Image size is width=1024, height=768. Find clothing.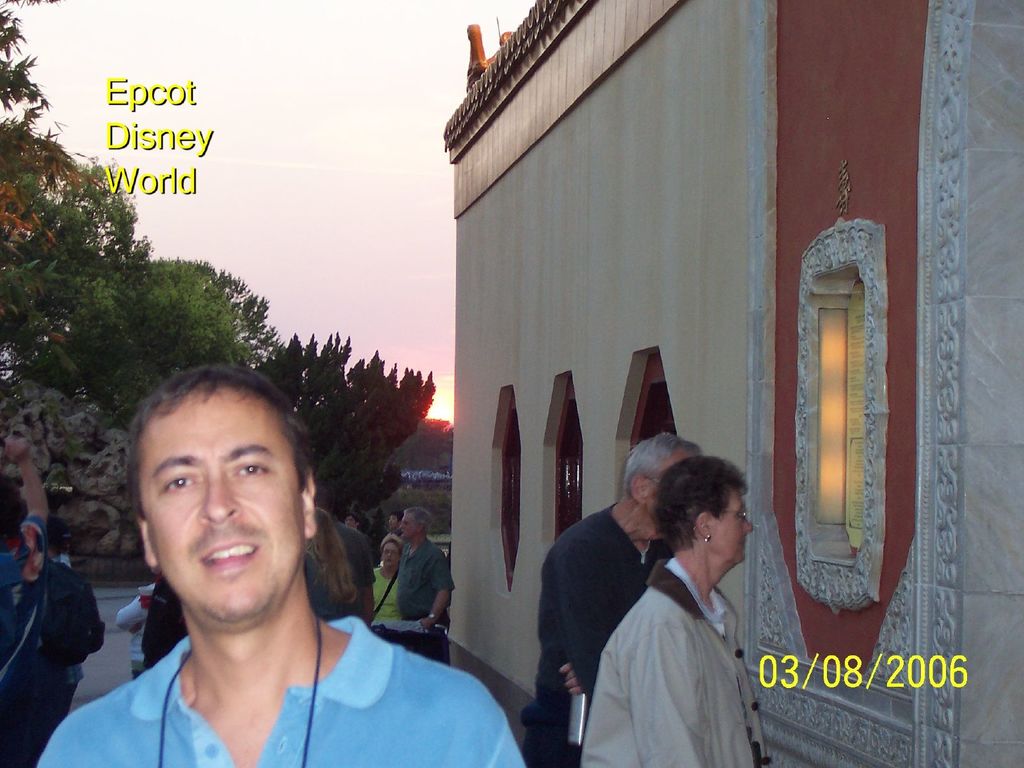
l=327, t=527, r=379, b=618.
